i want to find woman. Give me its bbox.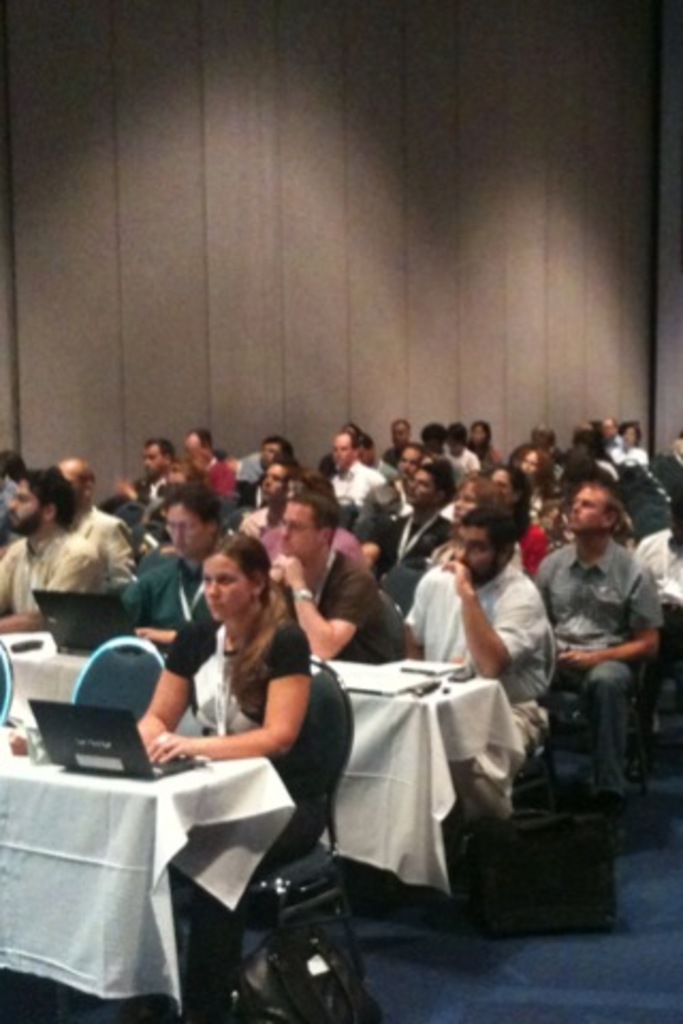
x1=128, y1=542, x2=356, y2=971.
